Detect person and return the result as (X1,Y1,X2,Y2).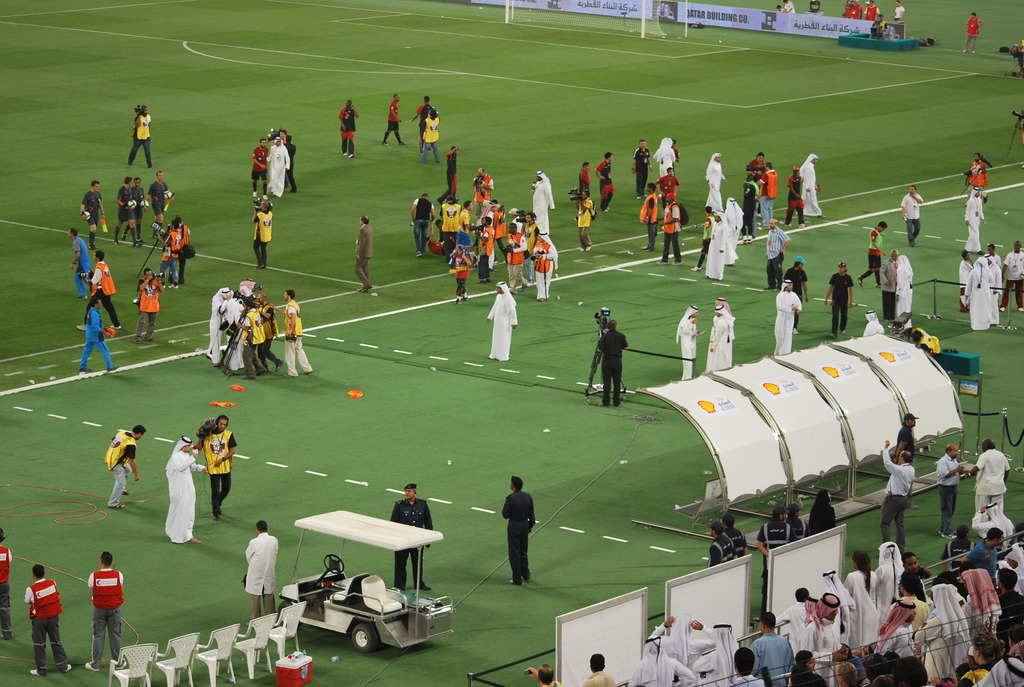
(701,296,738,369).
